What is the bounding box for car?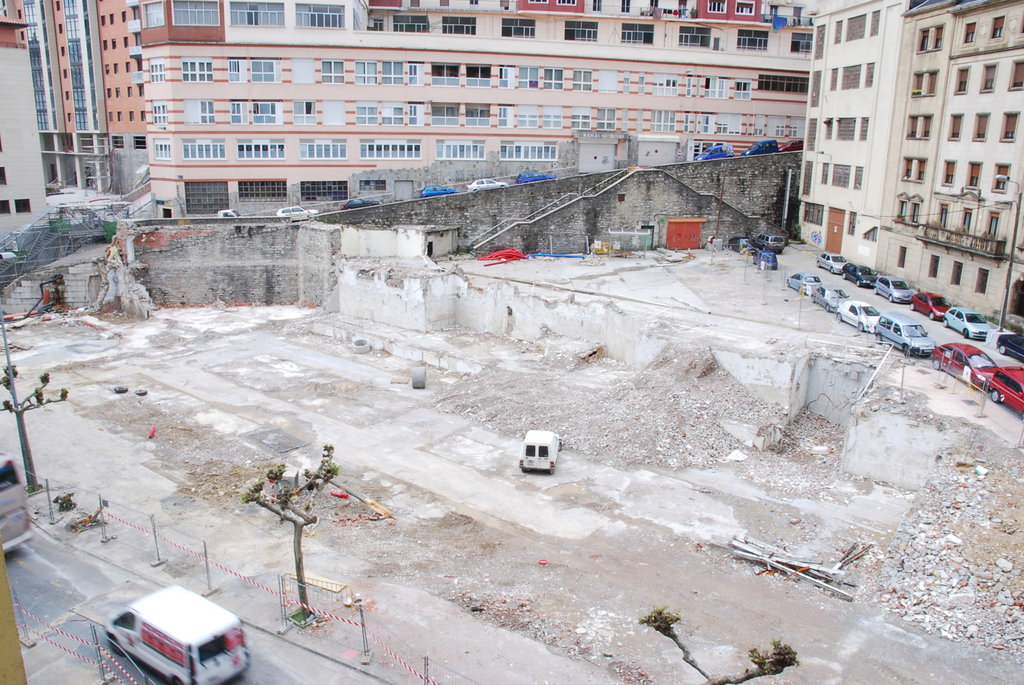
<region>694, 150, 737, 161</region>.
